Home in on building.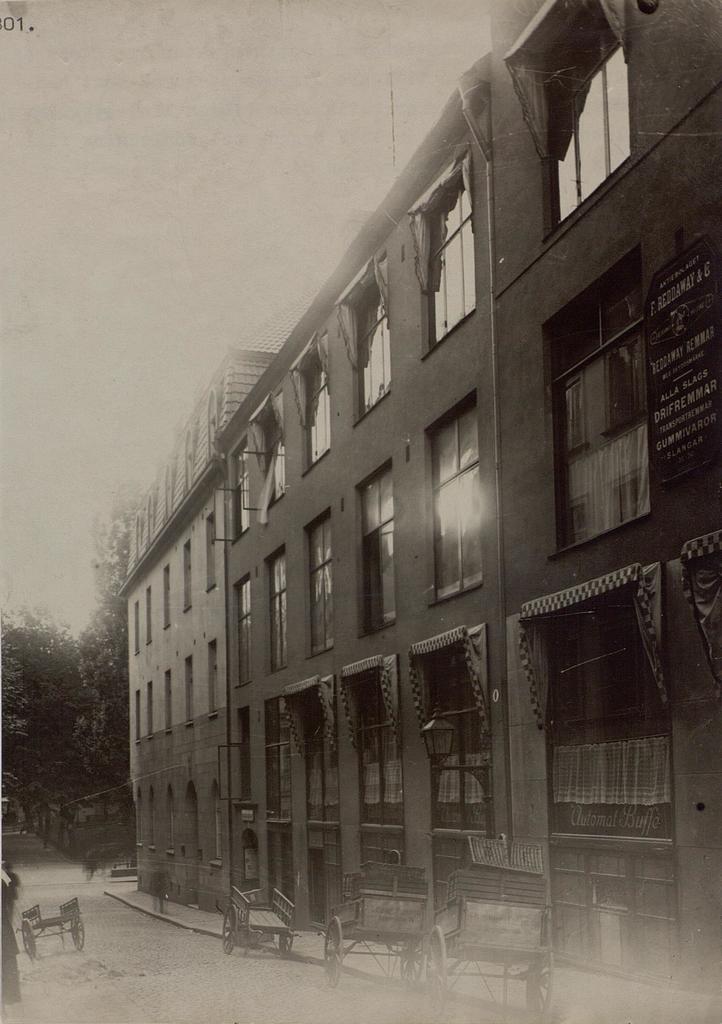
Homed in at x1=492 y1=0 x2=721 y2=995.
